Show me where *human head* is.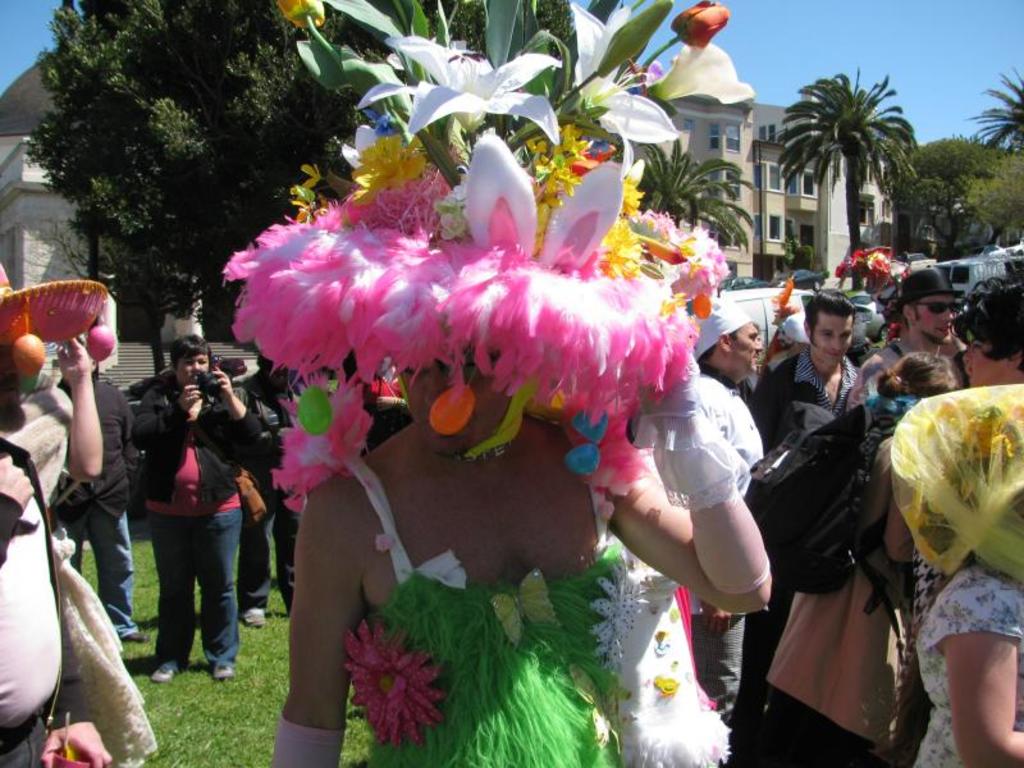
*human head* is at region(392, 349, 515, 451).
